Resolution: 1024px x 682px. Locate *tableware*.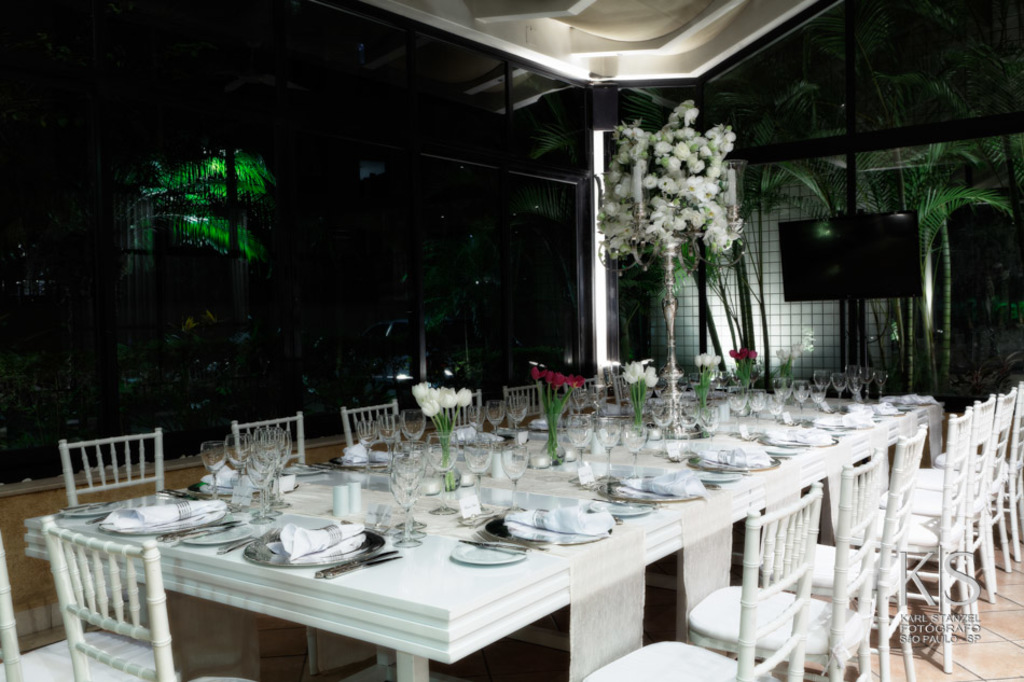
{"left": 597, "top": 415, "right": 620, "bottom": 463}.
